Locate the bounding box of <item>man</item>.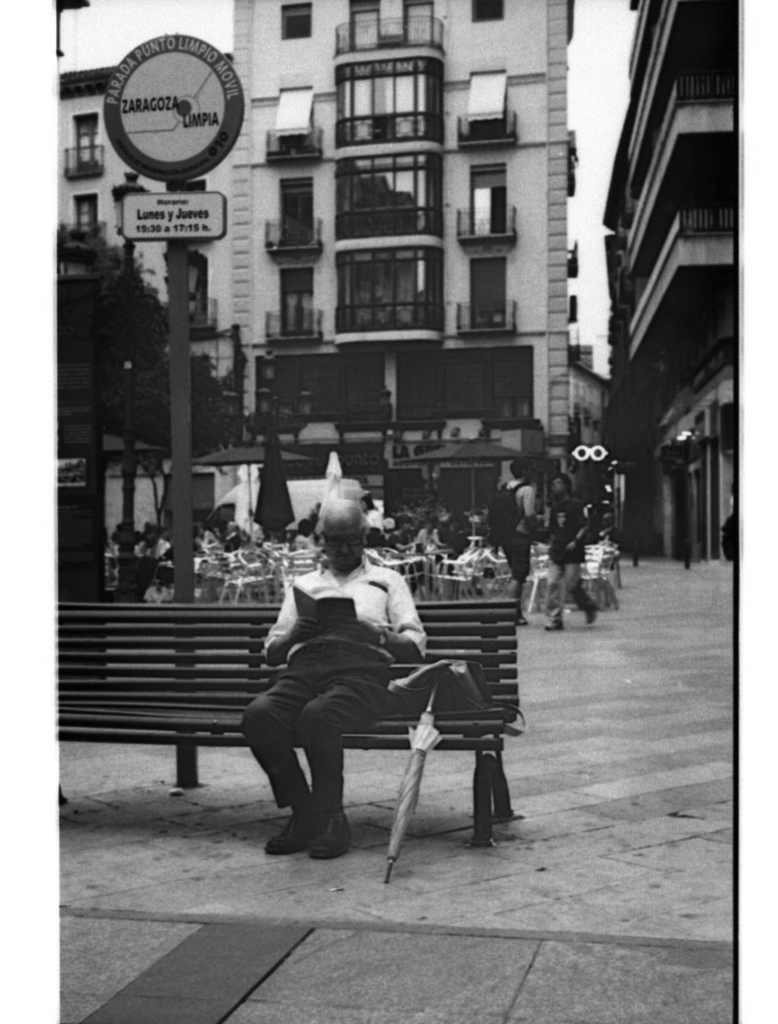
Bounding box: 547, 471, 598, 626.
